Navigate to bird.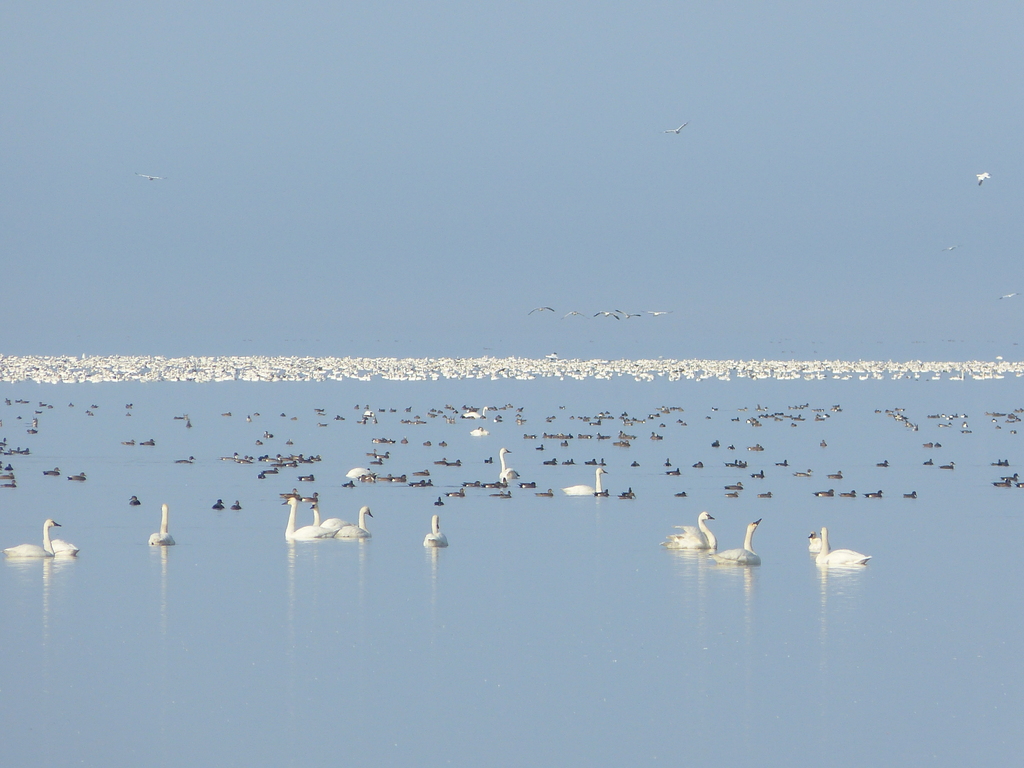
Navigation target: <box>1001,472,1021,483</box>.
